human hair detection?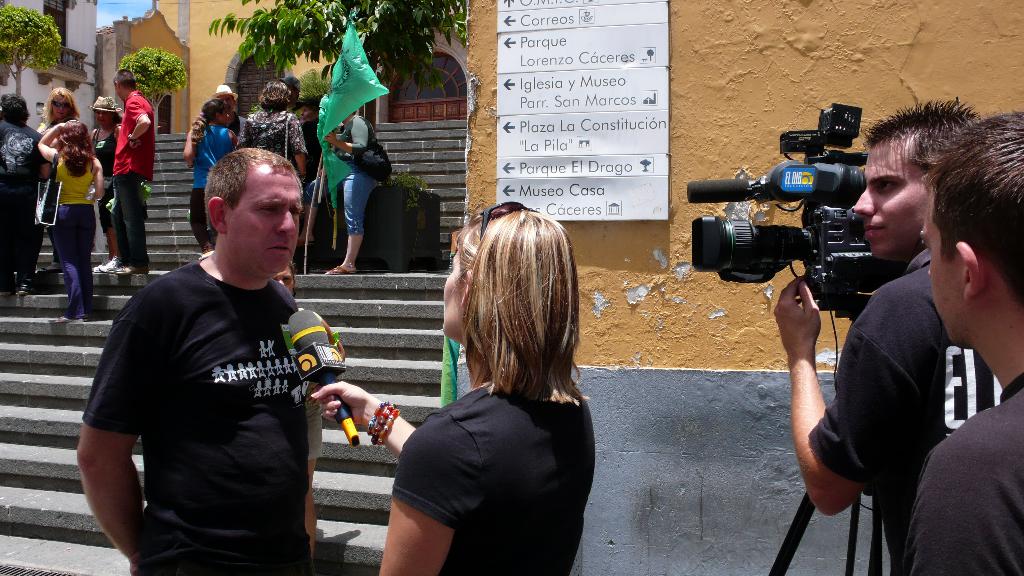
box=[51, 118, 97, 177]
